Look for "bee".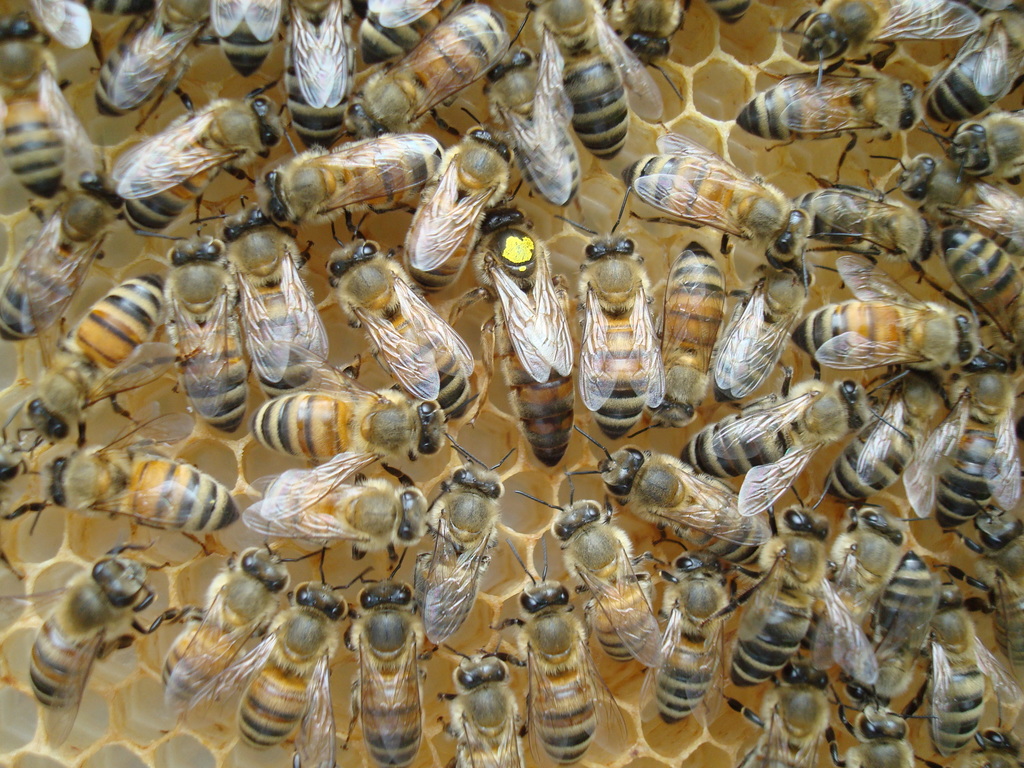
Found: 707 246 817 401.
